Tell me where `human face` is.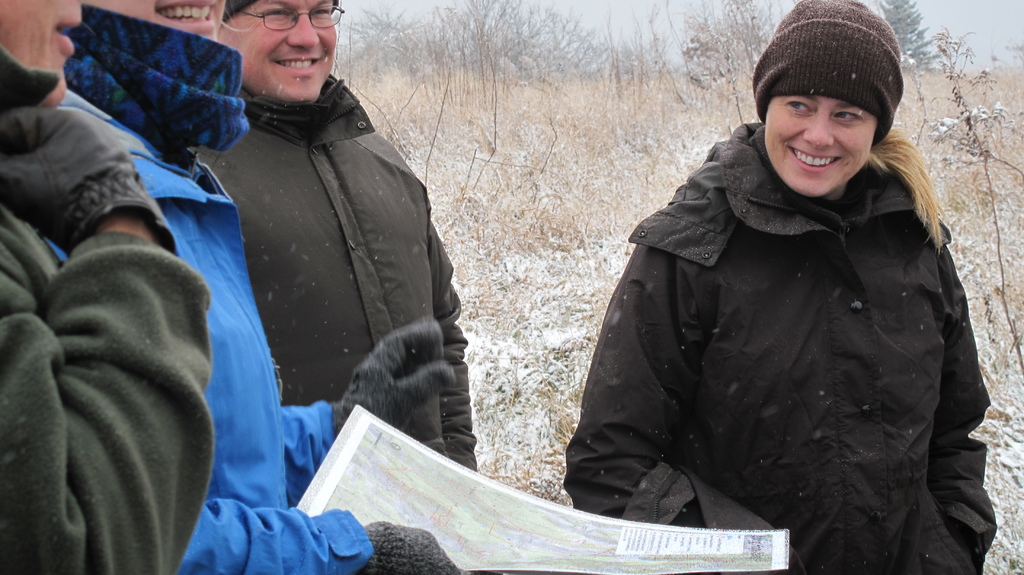
`human face` is at bbox=[218, 0, 335, 101].
